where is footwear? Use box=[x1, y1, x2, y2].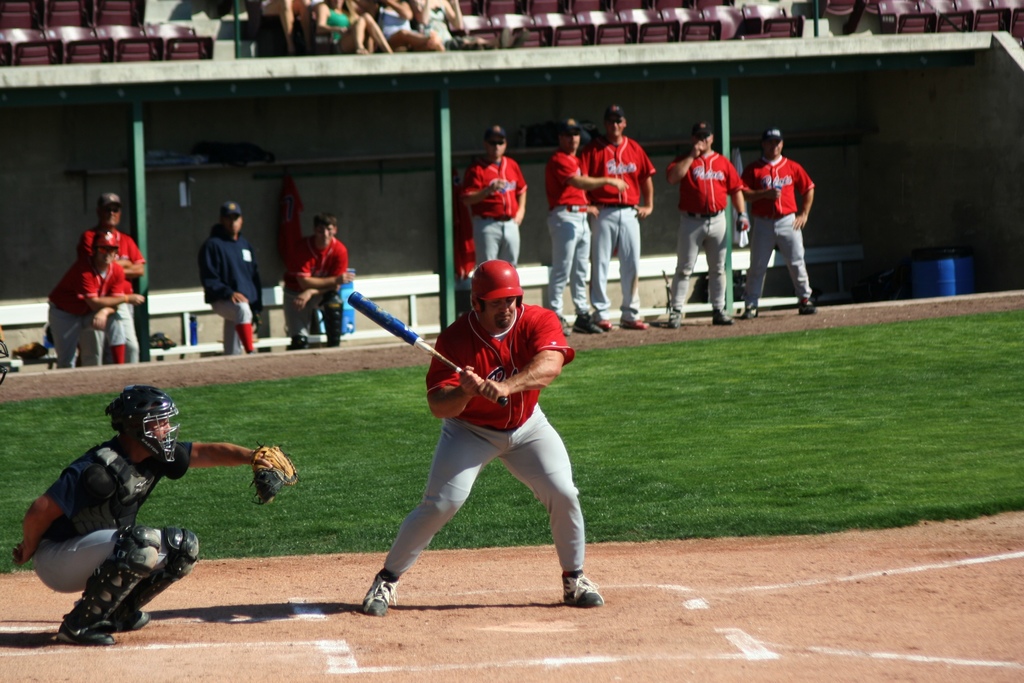
box=[711, 310, 733, 324].
